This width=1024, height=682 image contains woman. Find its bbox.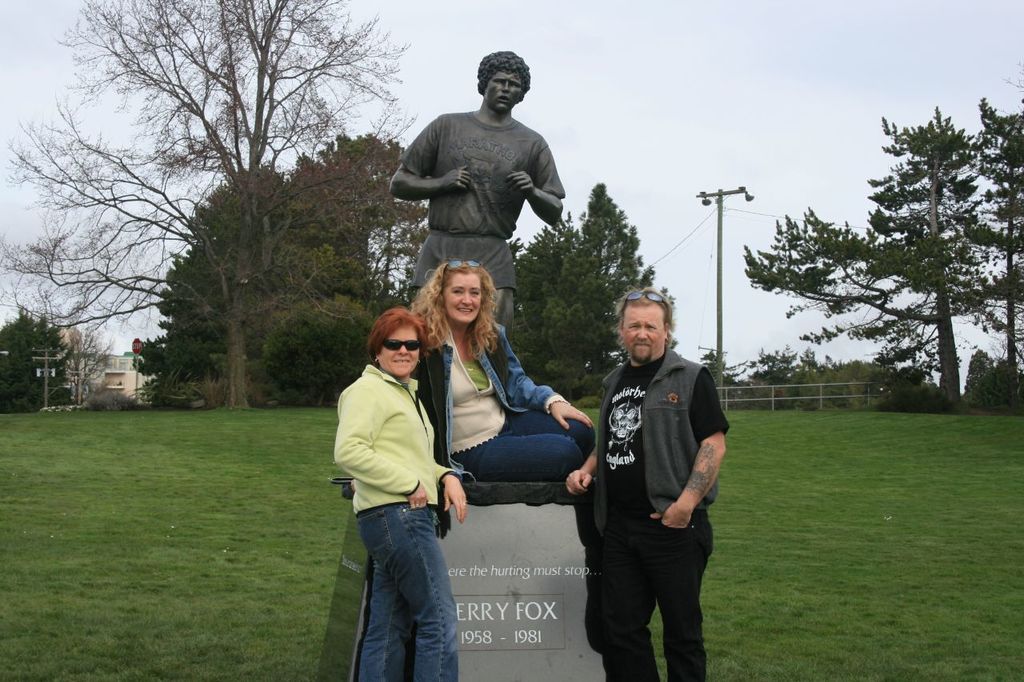
detection(334, 275, 479, 681).
